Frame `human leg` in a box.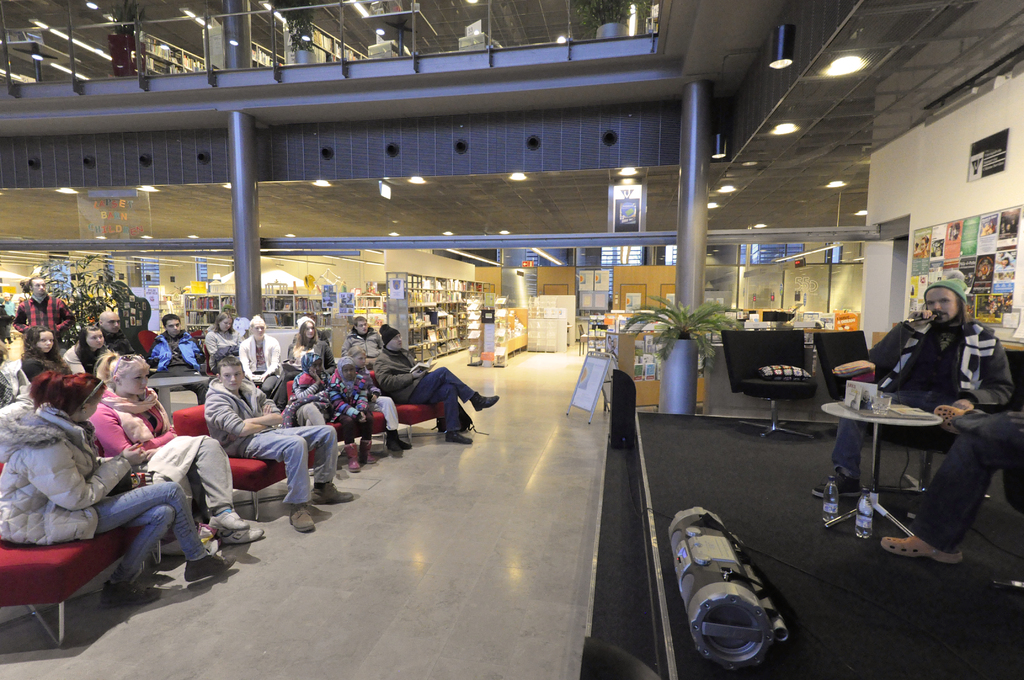
crop(875, 417, 1023, 563).
